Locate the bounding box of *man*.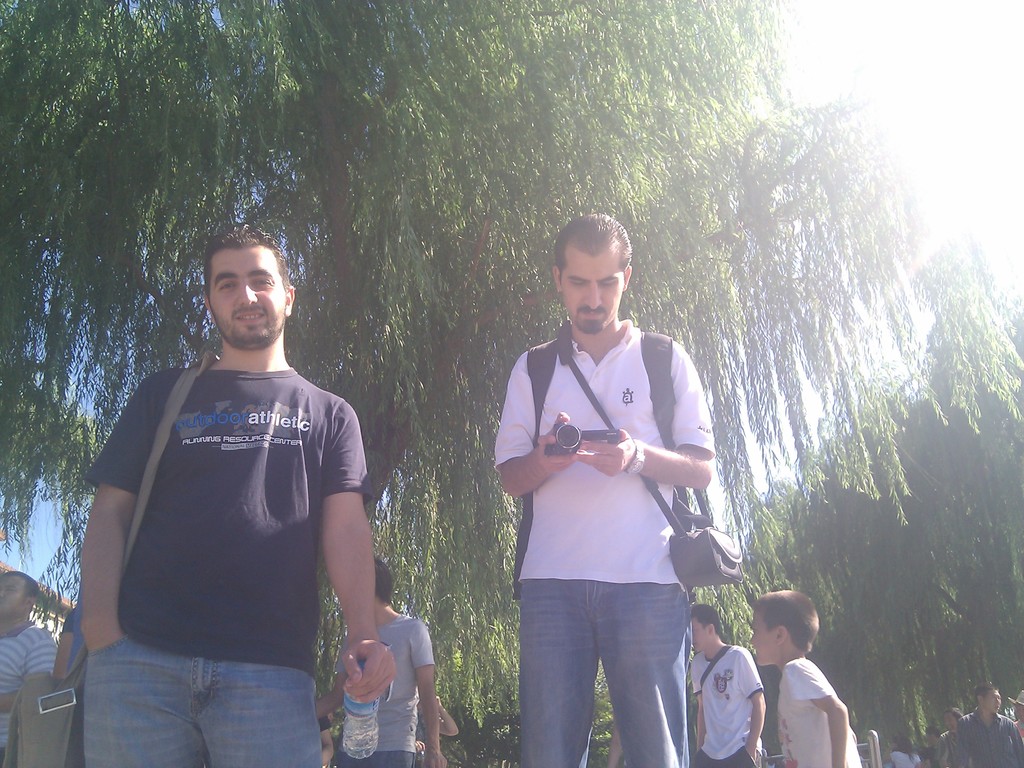
Bounding box: detection(494, 213, 715, 767).
